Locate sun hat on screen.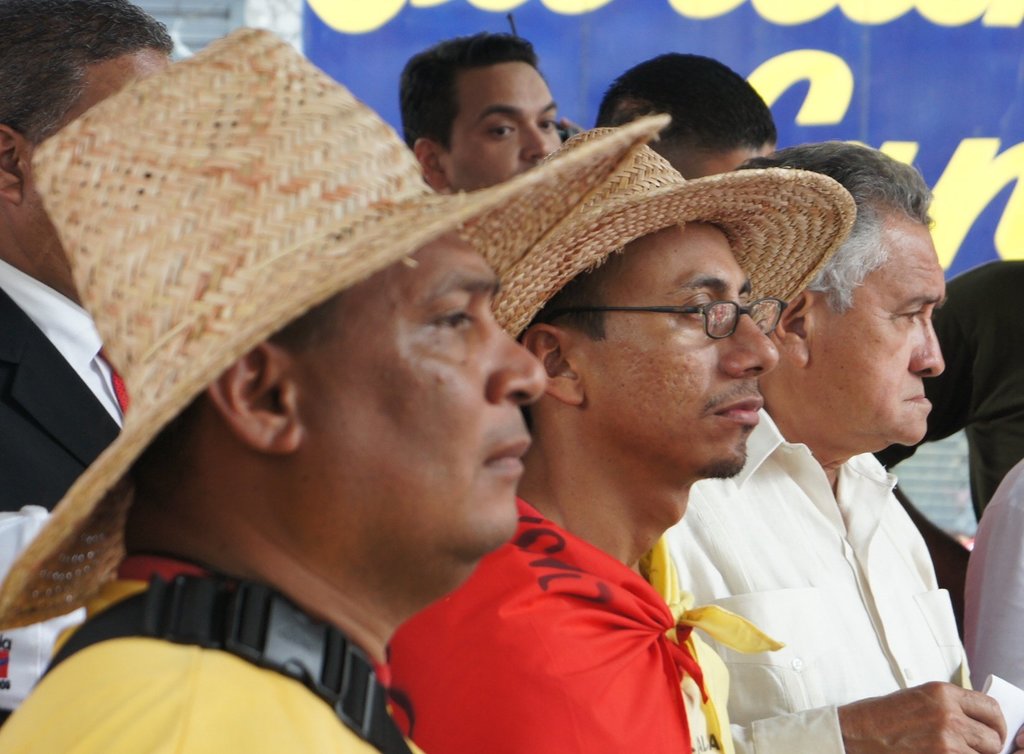
On screen at [0,24,668,629].
